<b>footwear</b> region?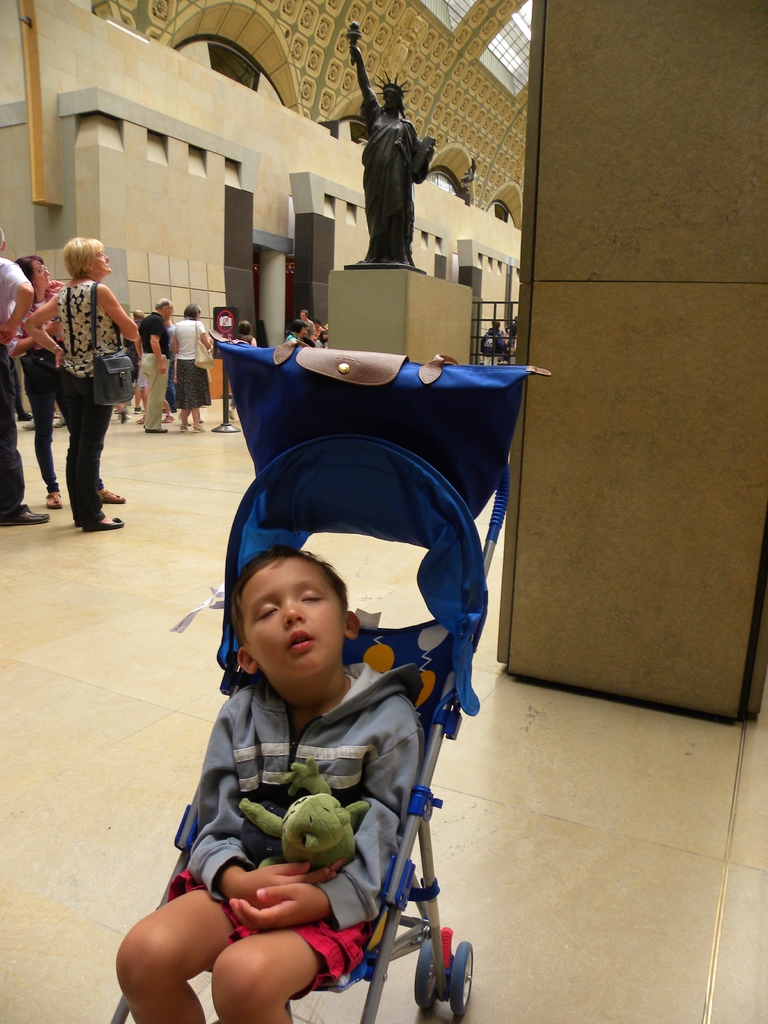
pyautogui.locateOnScreen(225, 404, 232, 422)
